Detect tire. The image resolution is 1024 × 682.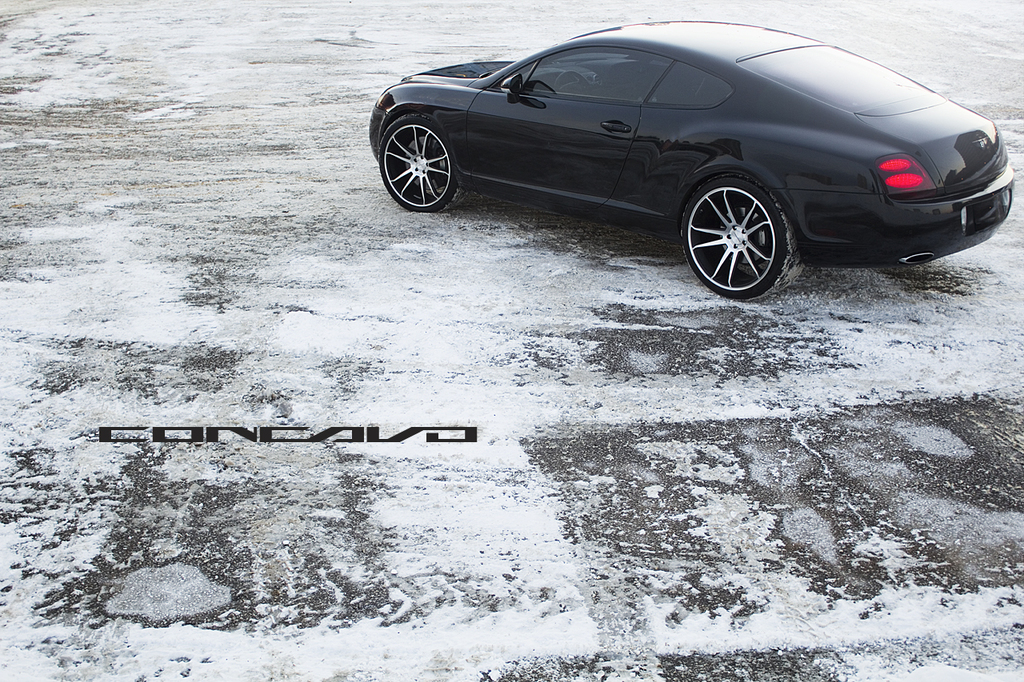
{"x1": 686, "y1": 158, "x2": 806, "y2": 287}.
